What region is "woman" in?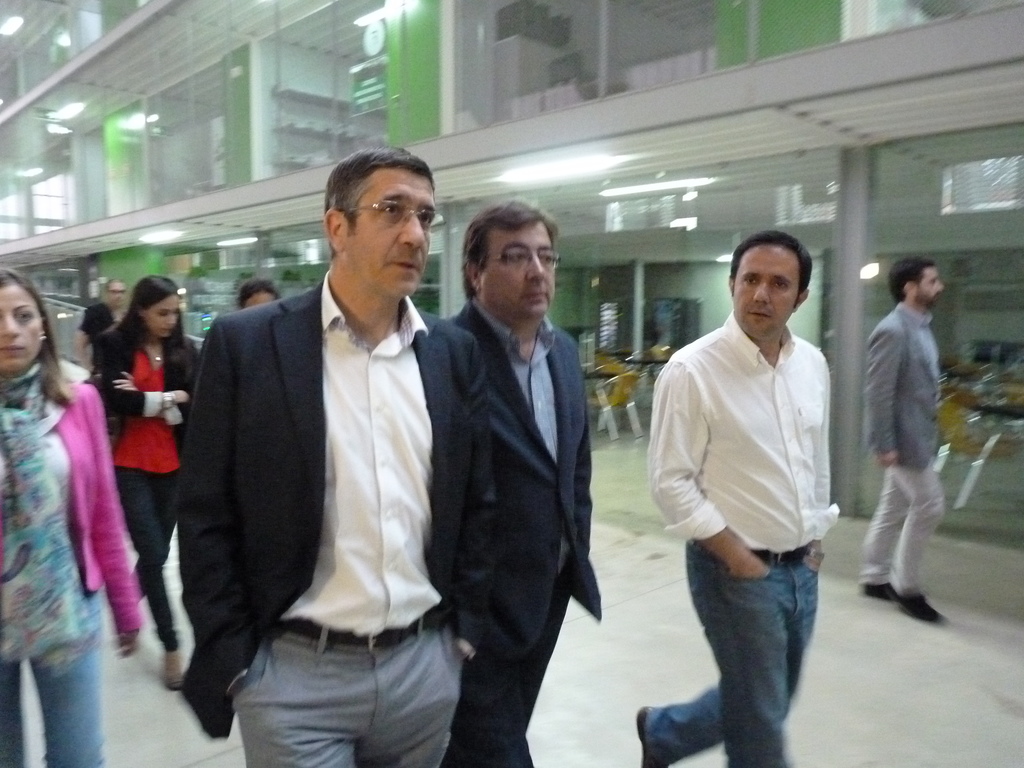
(83, 270, 222, 695).
